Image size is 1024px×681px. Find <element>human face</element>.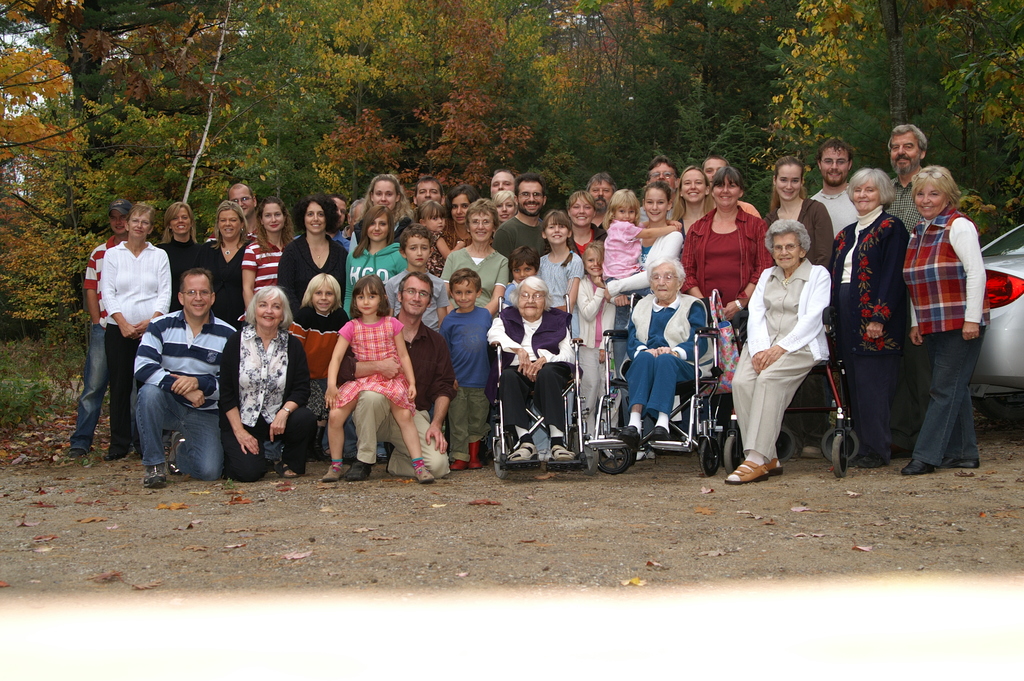
l=820, t=147, r=849, b=188.
